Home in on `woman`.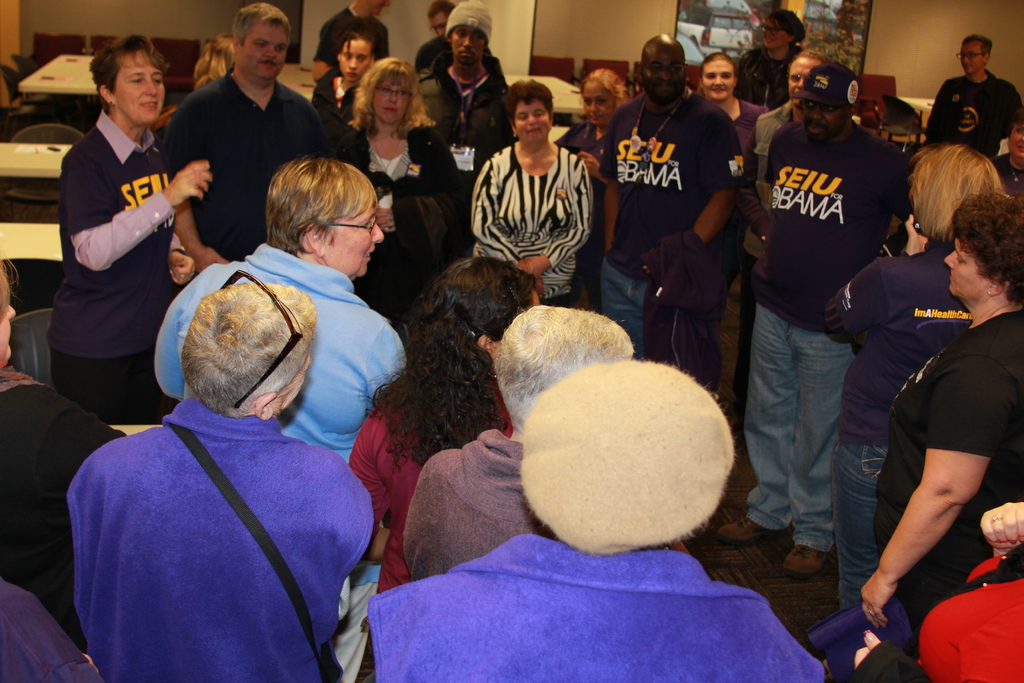
Homed in at 330, 56, 471, 324.
